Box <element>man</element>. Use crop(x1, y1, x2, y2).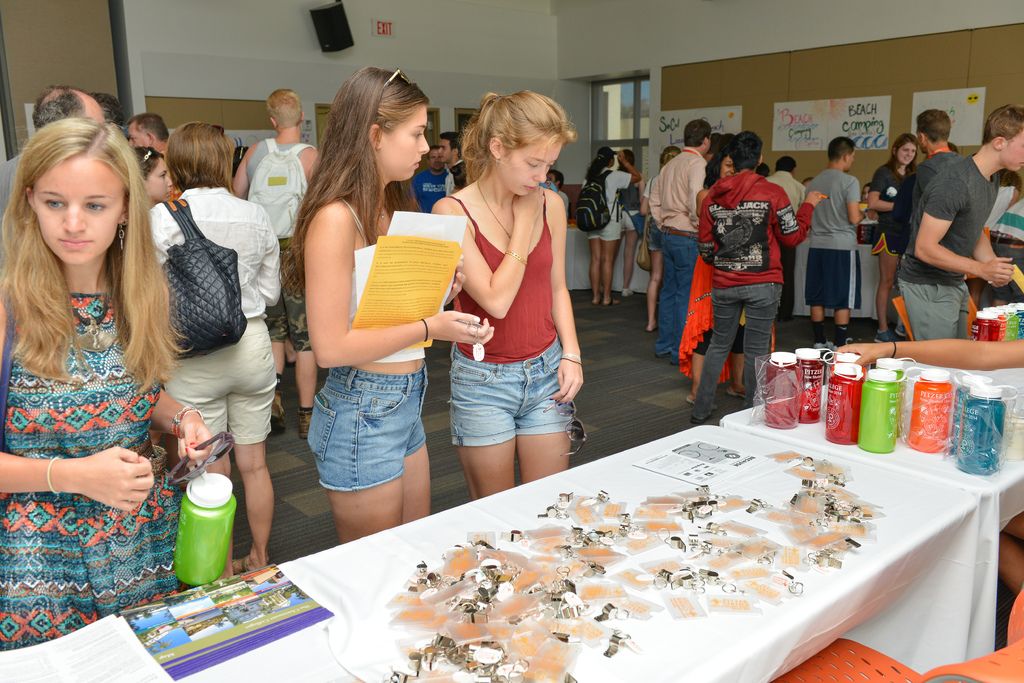
crop(766, 159, 802, 215).
